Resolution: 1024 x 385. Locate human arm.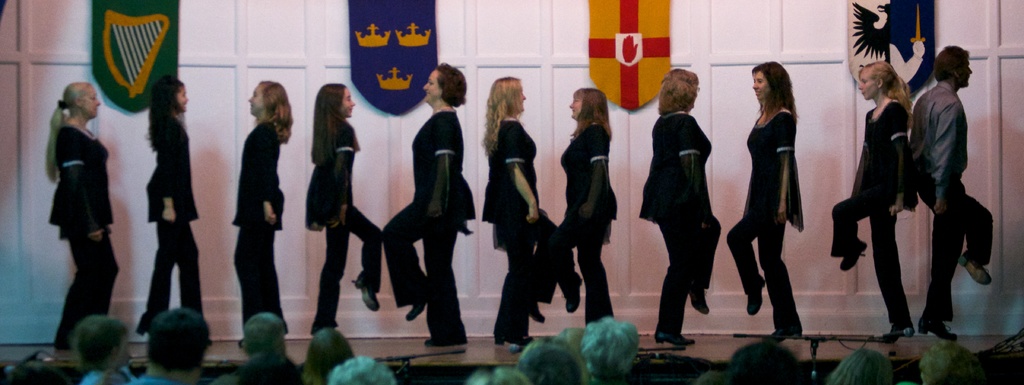
select_region(933, 86, 967, 216).
